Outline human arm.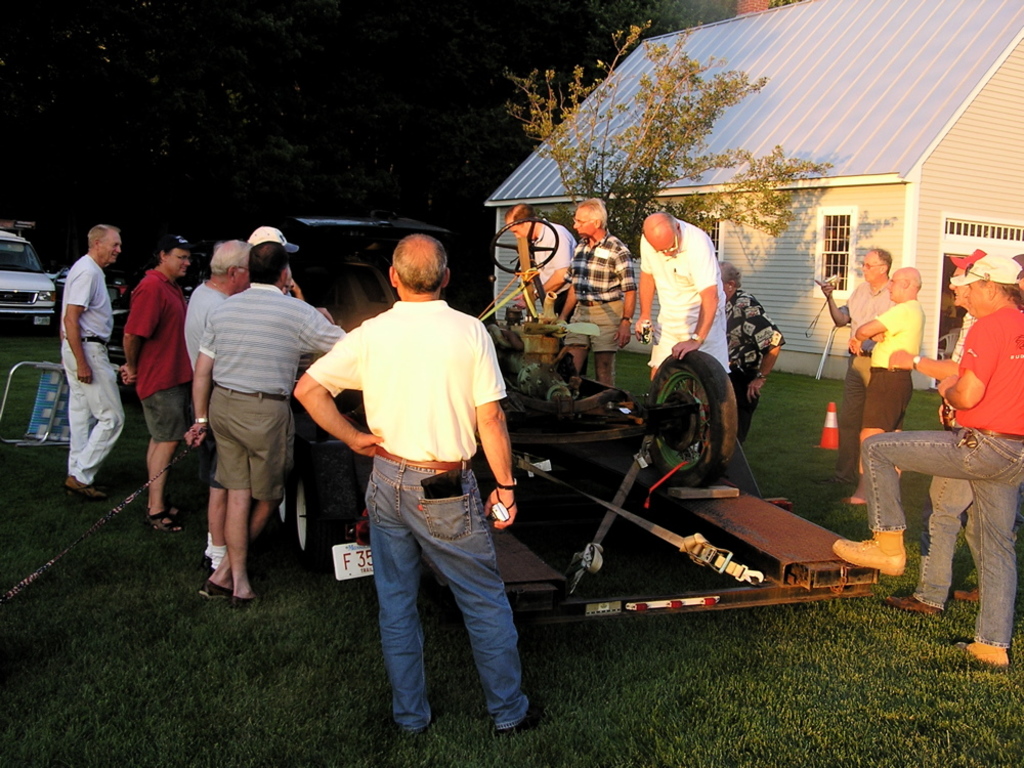
Outline: (left=846, top=300, right=906, bottom=355).
